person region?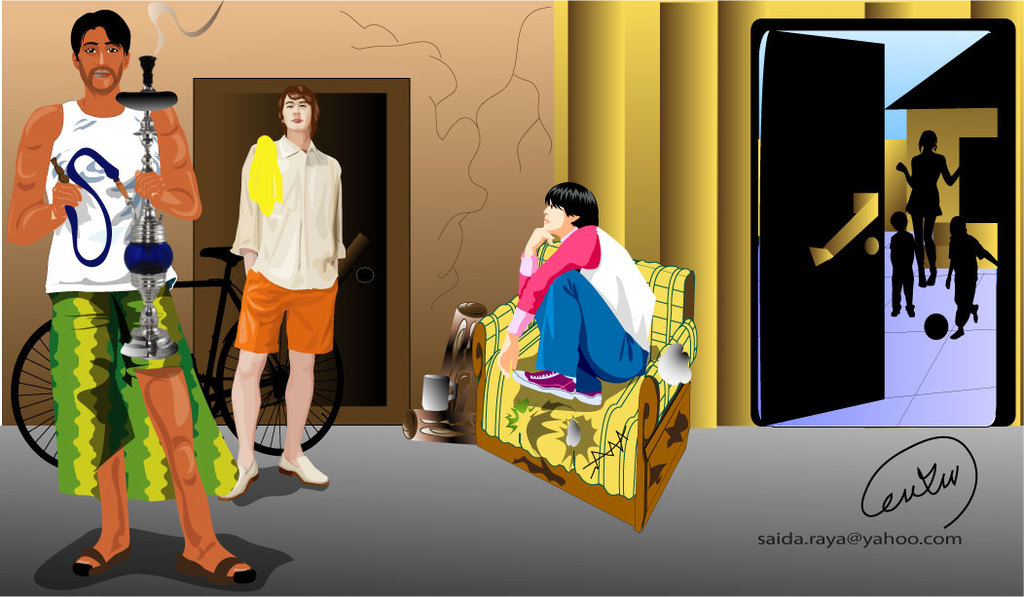
2/6/259/592
